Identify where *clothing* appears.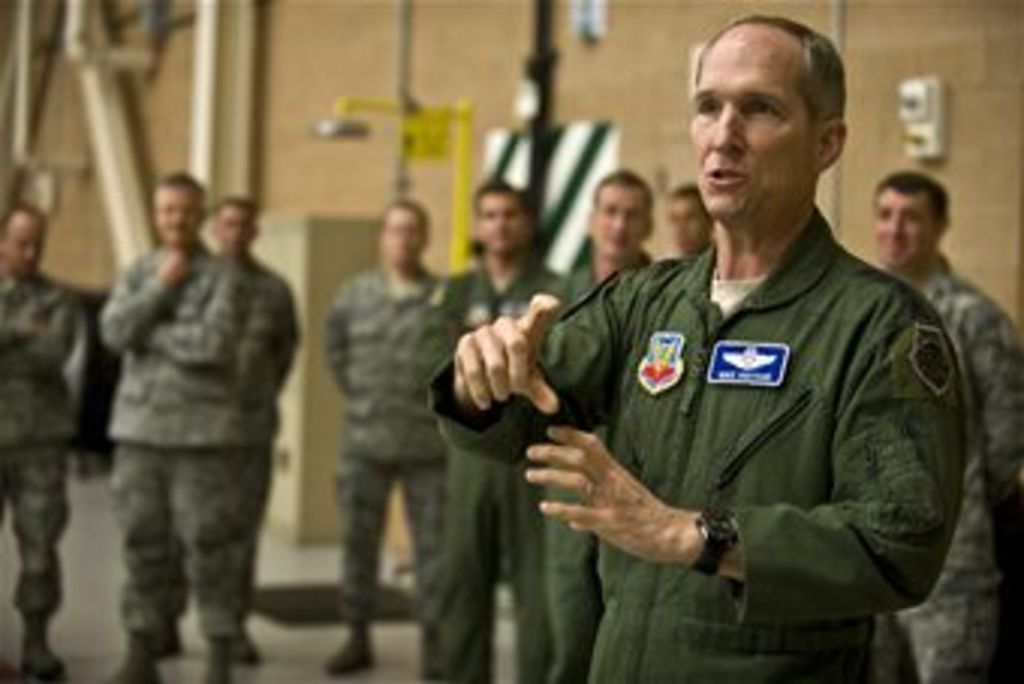
Appears at 96/235/250/681.
